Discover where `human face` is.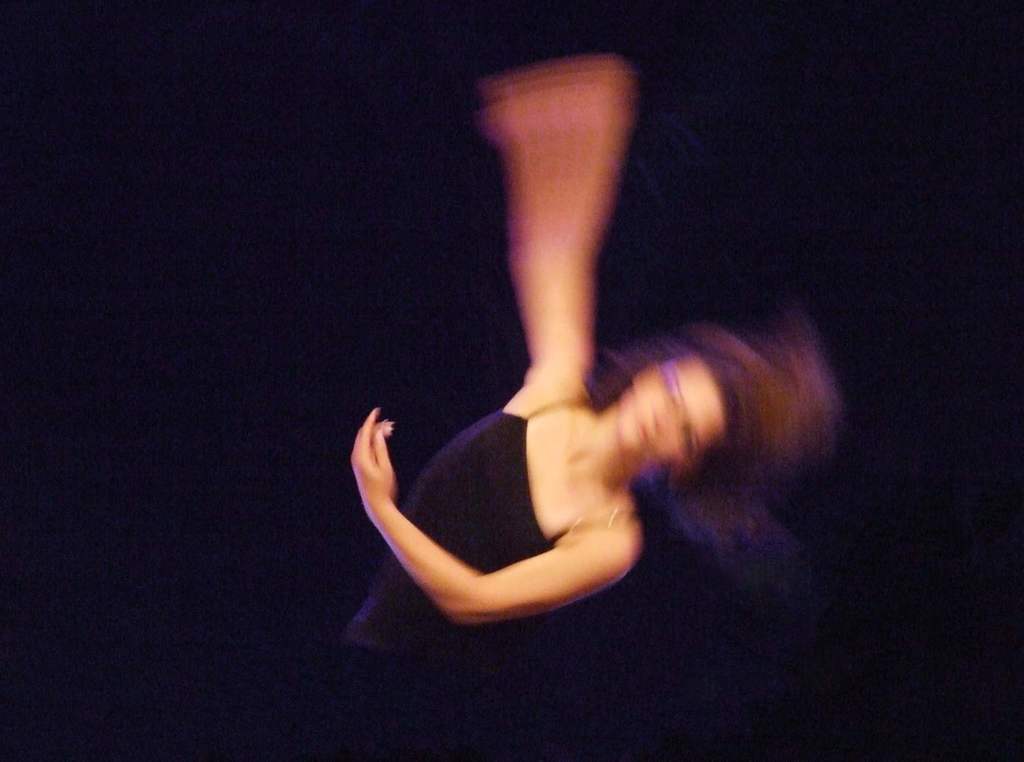
Discovered at {"x1": 603, "y1": 354, "x2": 728, "y2": 484}.
